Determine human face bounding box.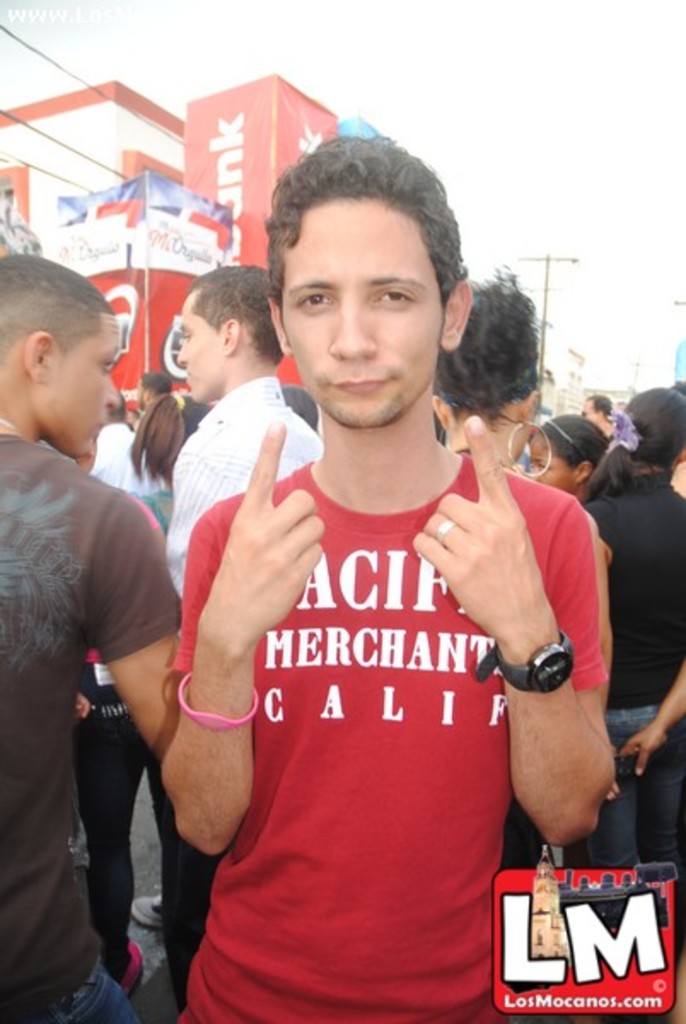
Determined: rect(172, 292, 222, 401).
